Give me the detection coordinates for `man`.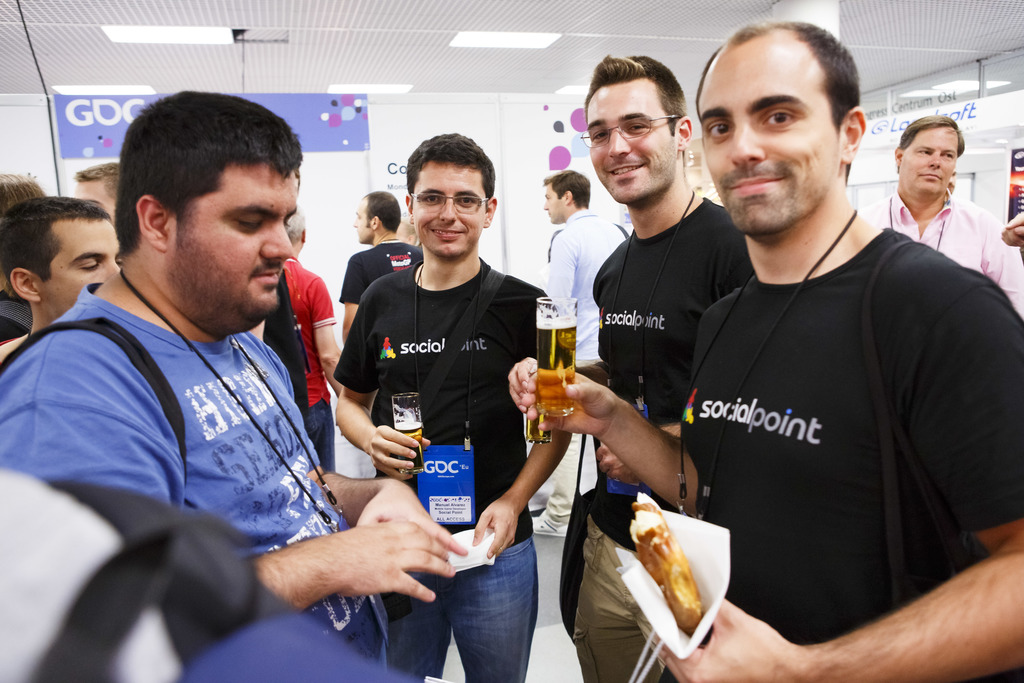
[x1=534, y1=172, x2=632, y2=539].
